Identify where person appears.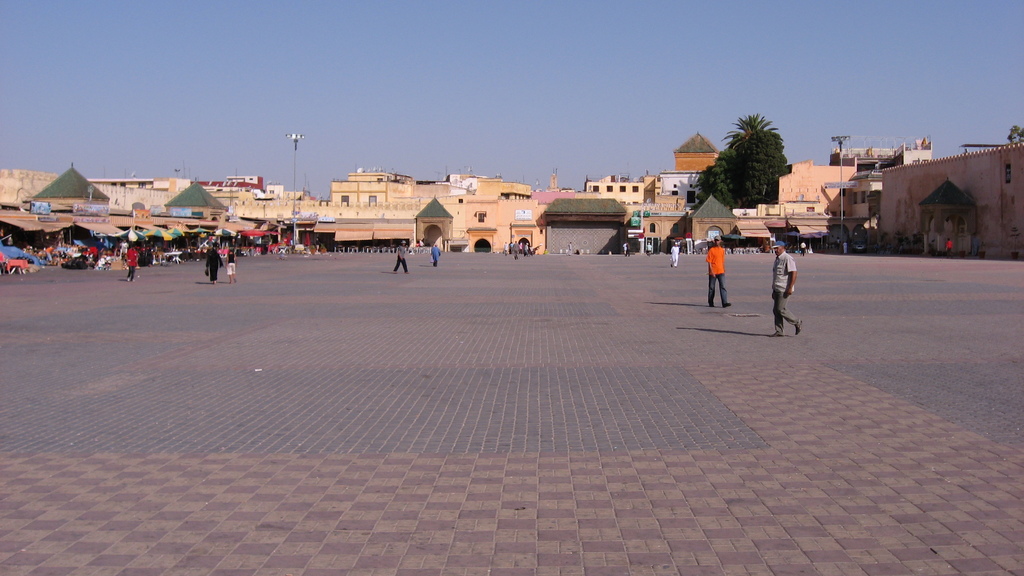
Appears at pyautogui.locateOnScreen(645, 239, 657, 257).
